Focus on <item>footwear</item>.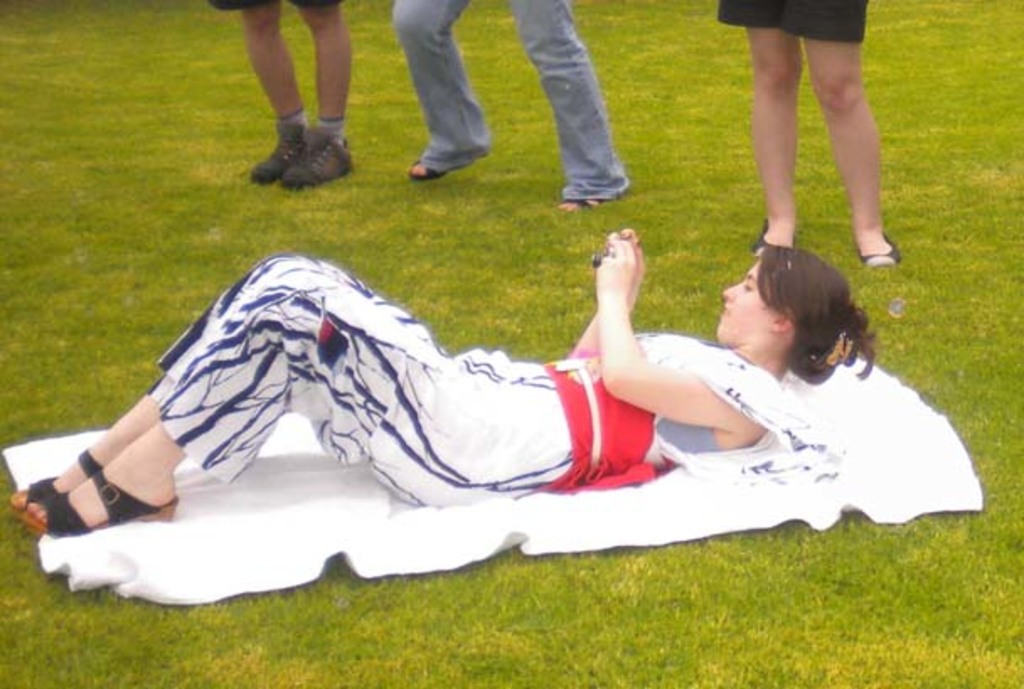
Focused at crop(244, 123, 310, 185).
